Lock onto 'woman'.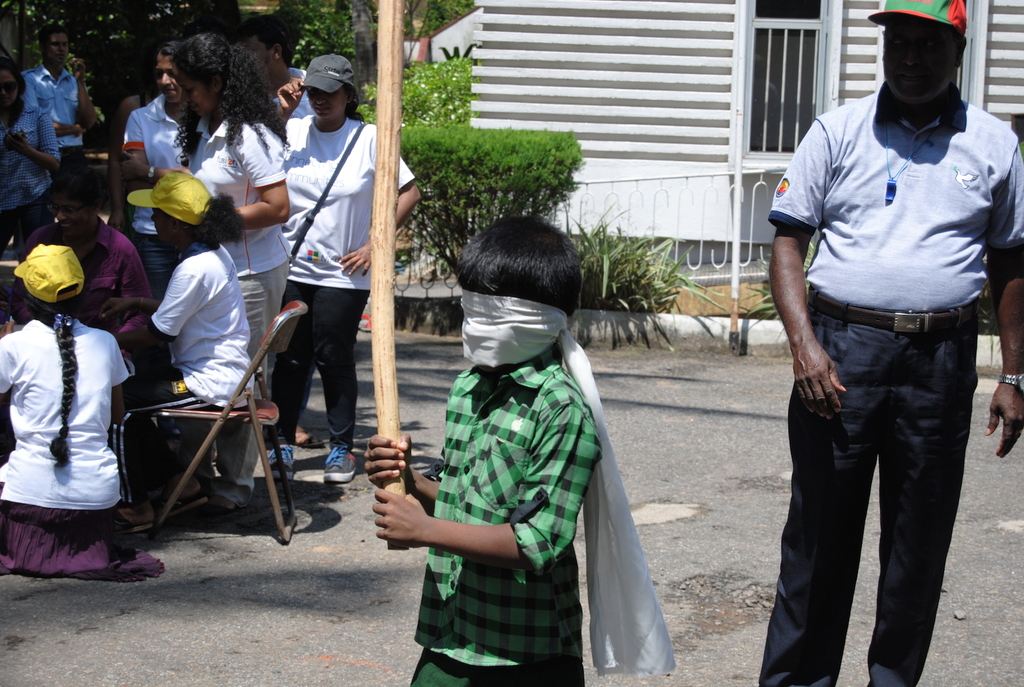
Locked: select_region(0, 57, 67, 257).
